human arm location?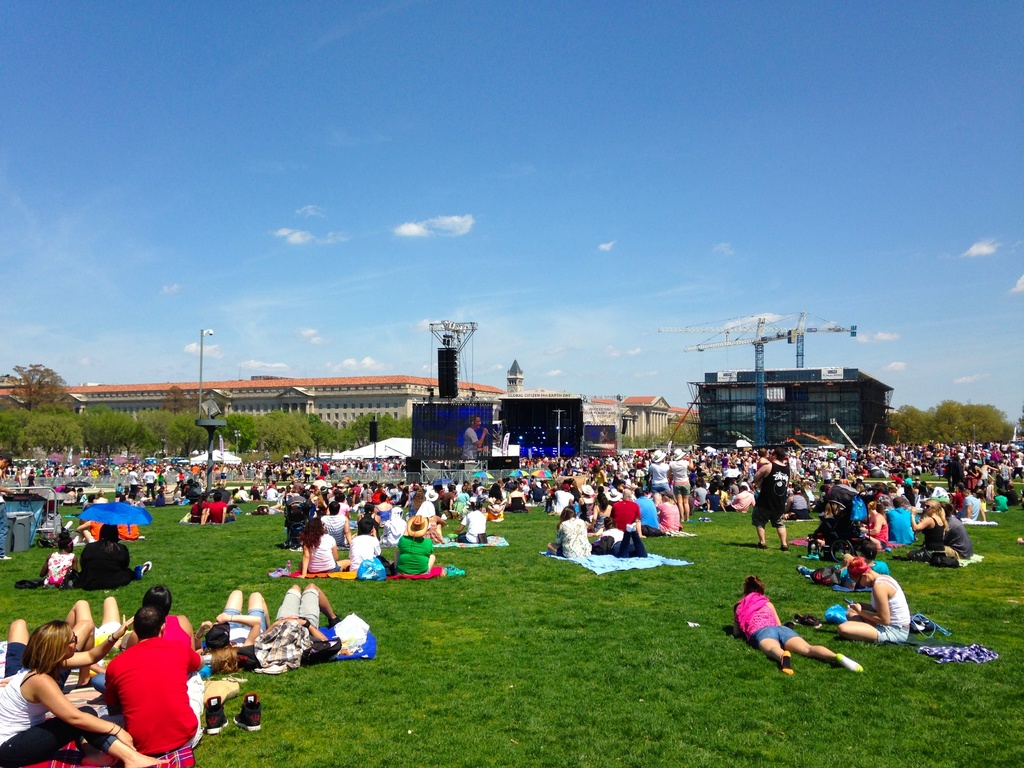
(left=860, top=515, right=883, bottom=534)
